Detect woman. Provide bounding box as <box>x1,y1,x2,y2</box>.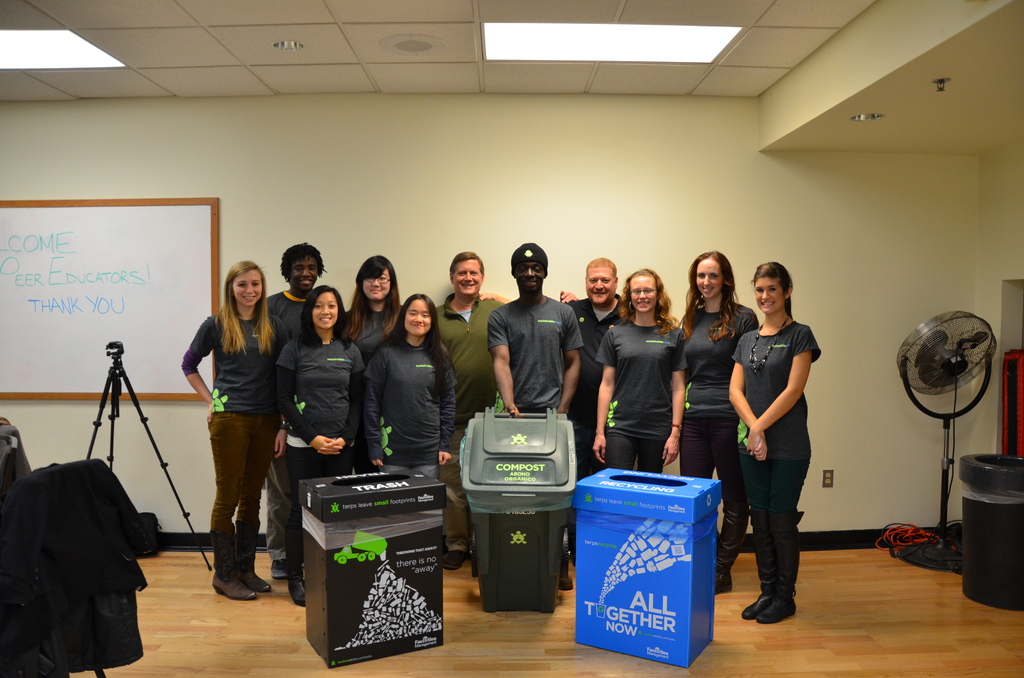
<box>728,263,823,626</box>.
